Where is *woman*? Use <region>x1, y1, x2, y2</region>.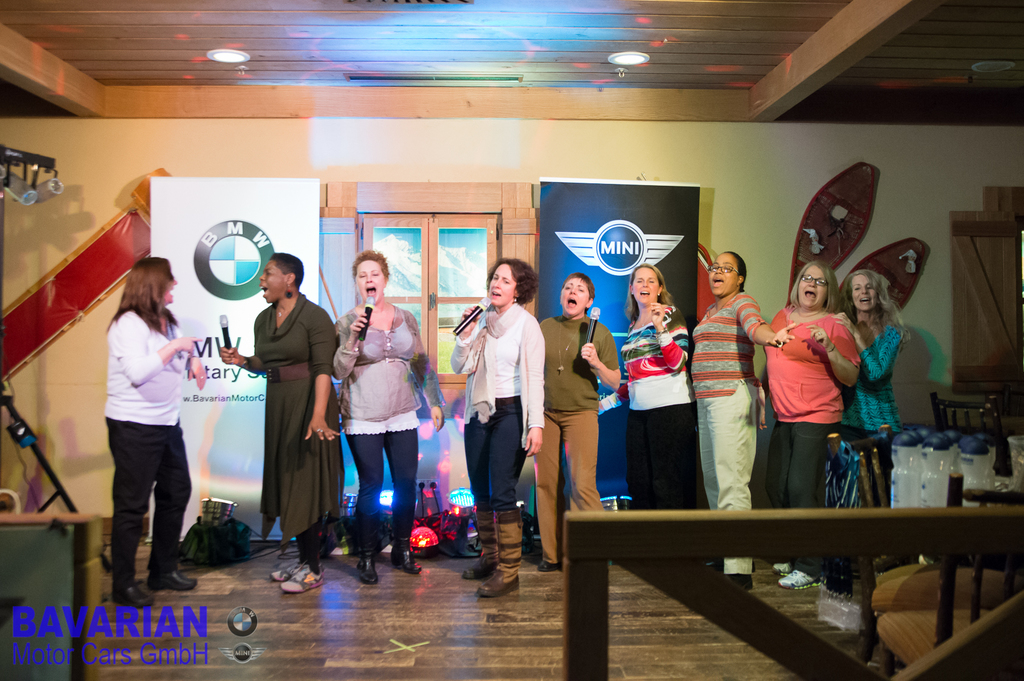
<region>536, 272, 621, 573</region>.
